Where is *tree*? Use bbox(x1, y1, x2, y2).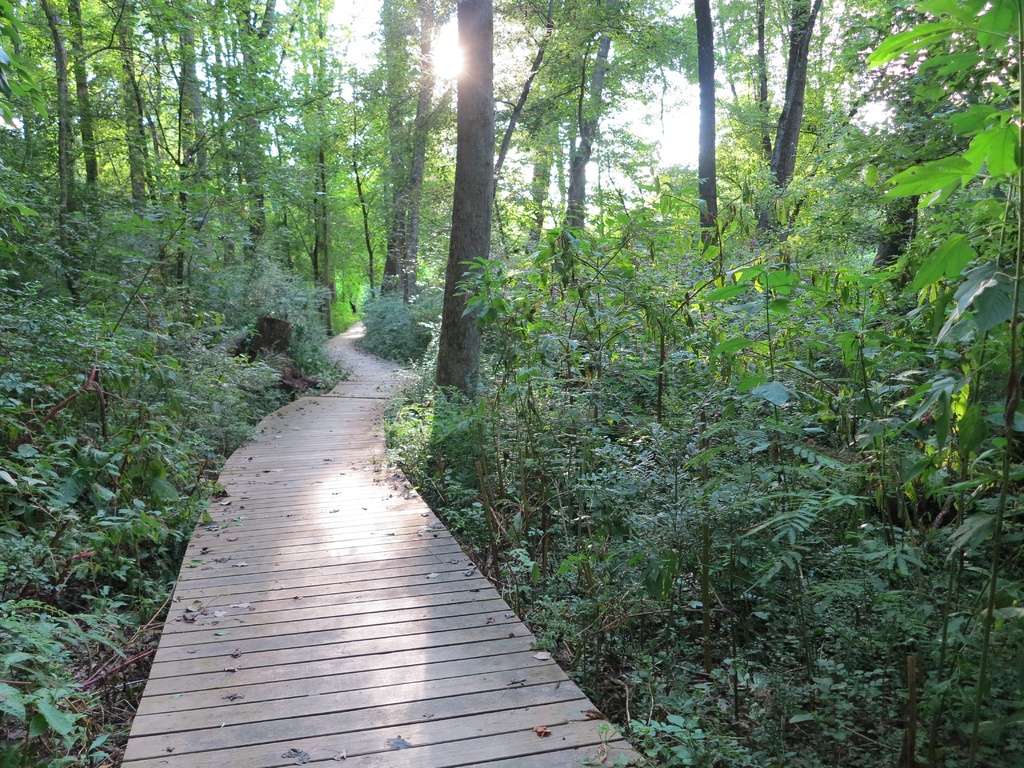
bbox(455, 0, 495, 479).
